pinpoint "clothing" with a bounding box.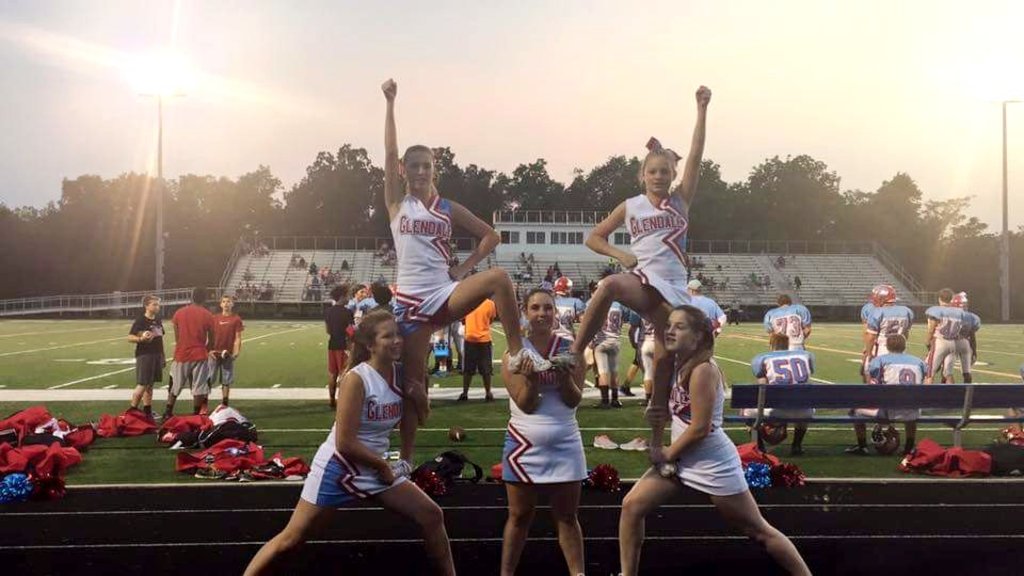
box(219, 309, 242, 381).
